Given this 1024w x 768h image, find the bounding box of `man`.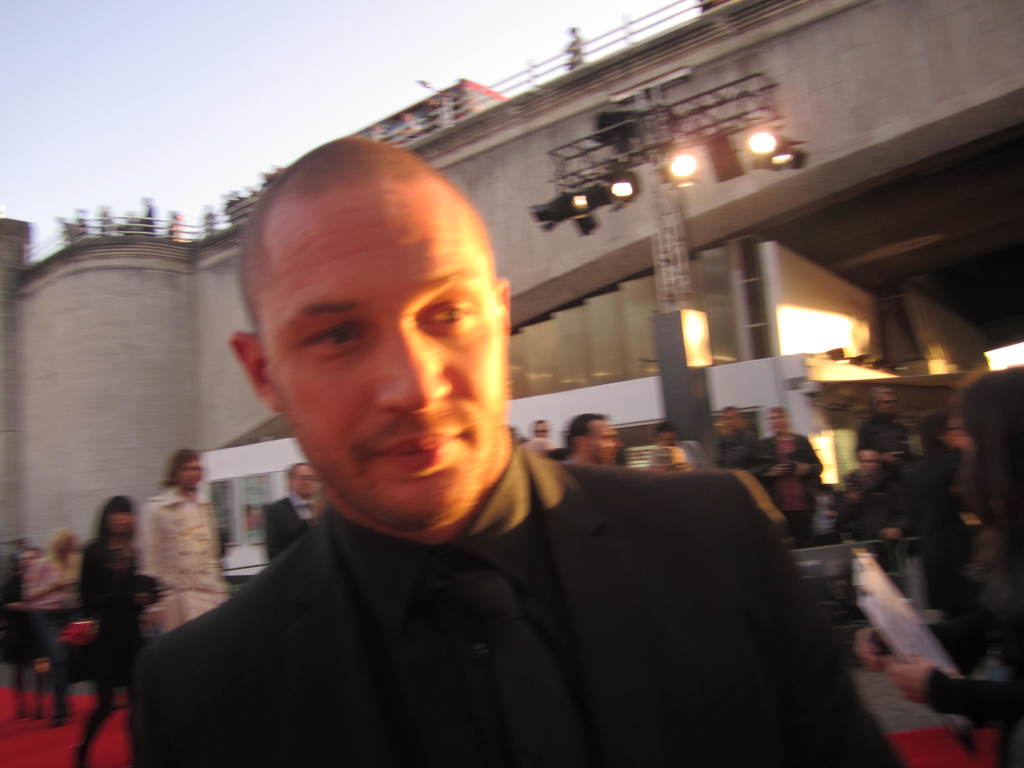
<bbox>263, 462, 315, 565</bbox>.
